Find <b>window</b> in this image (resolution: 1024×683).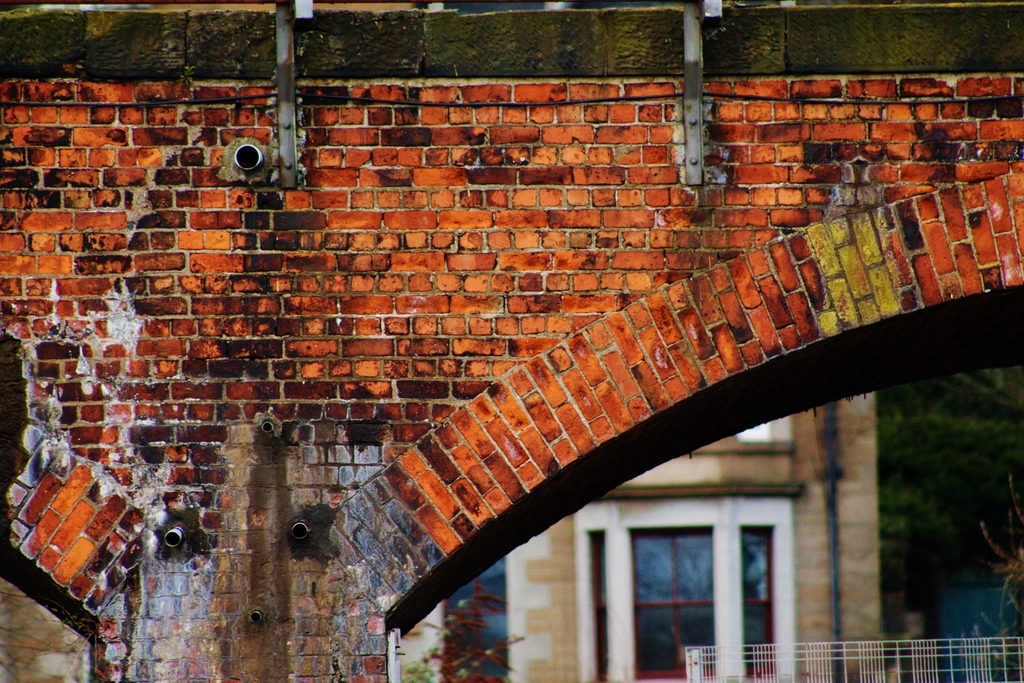
634/531/717/679.
